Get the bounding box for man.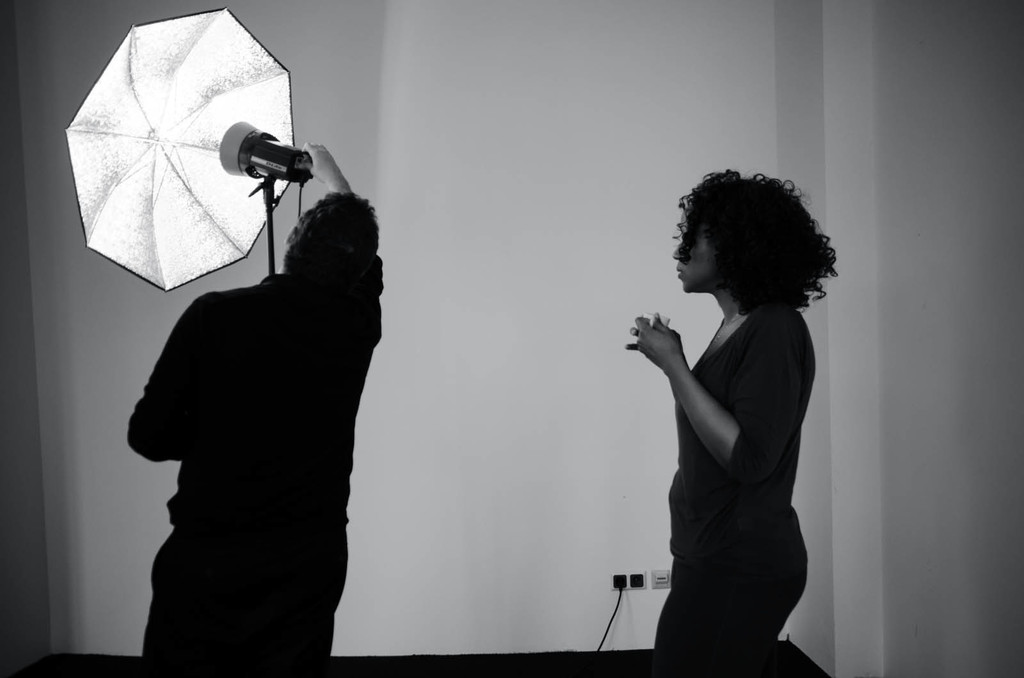
<bbox>116, 150, 396, 677</bbox>.
